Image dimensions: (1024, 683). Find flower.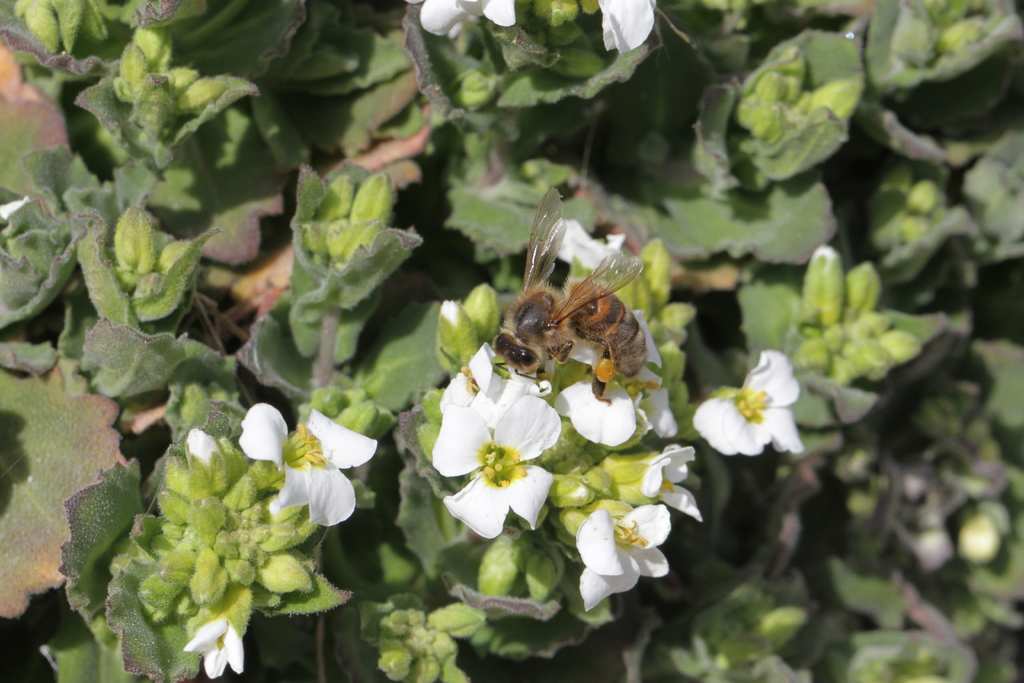
{"x1": 183, "y1": 614, "x2": 246, "y2": 682}.
